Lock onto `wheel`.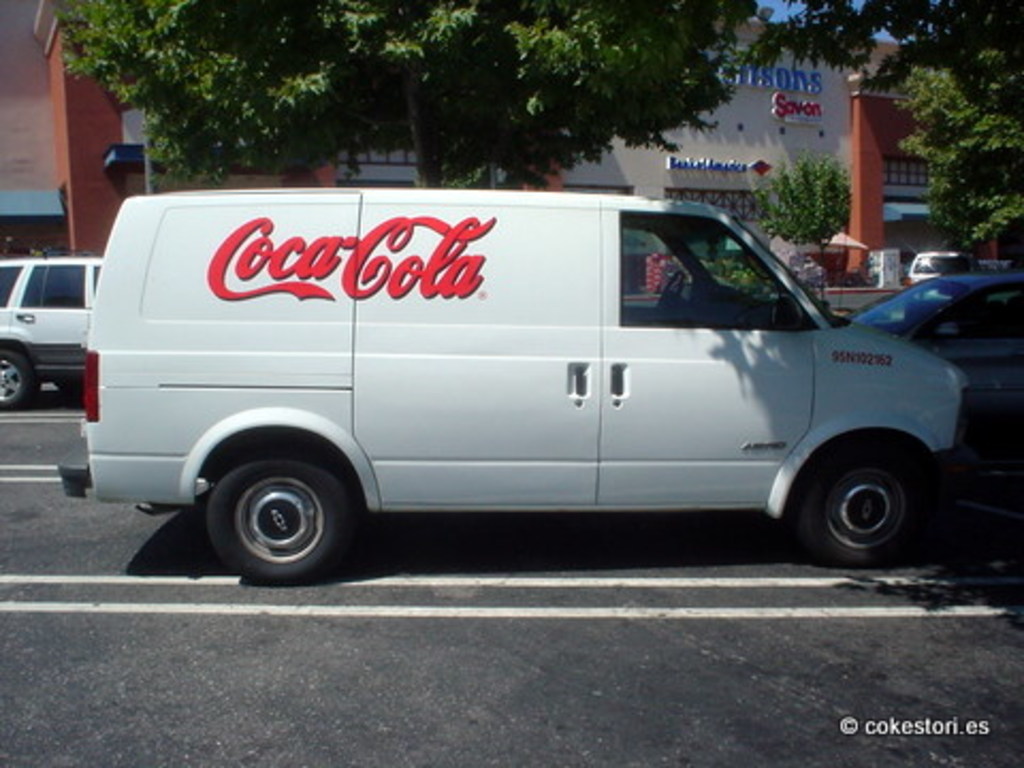
Locked: 646,269,689,329.
